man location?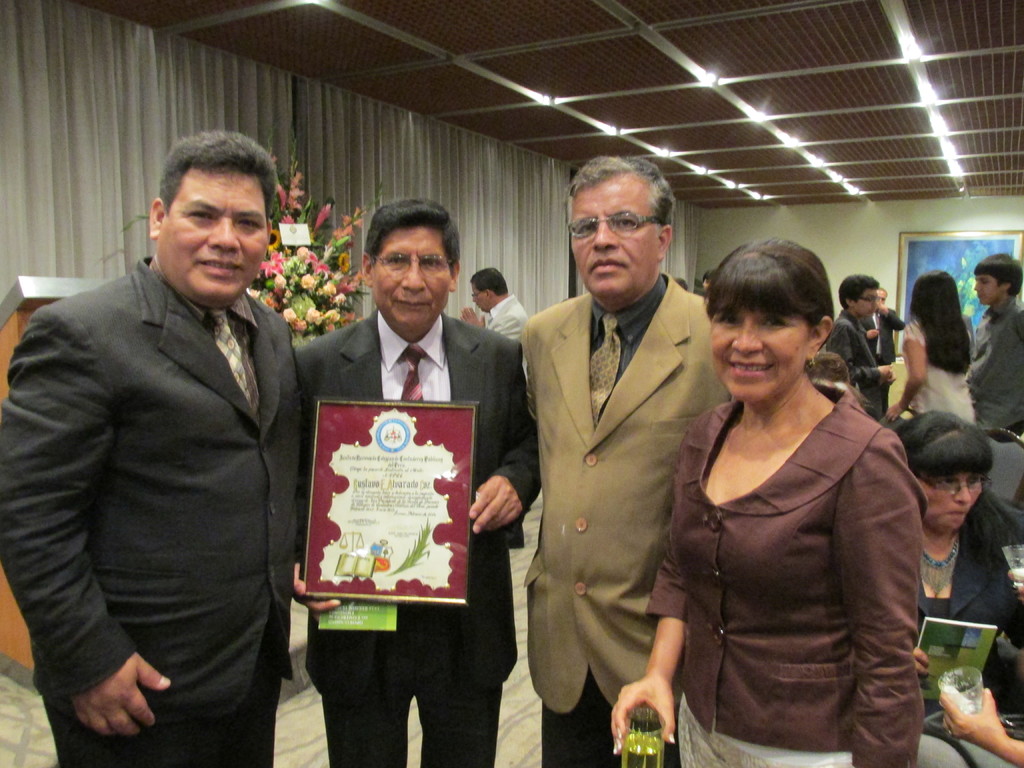
bbox=[858, 286, 906, 417]
